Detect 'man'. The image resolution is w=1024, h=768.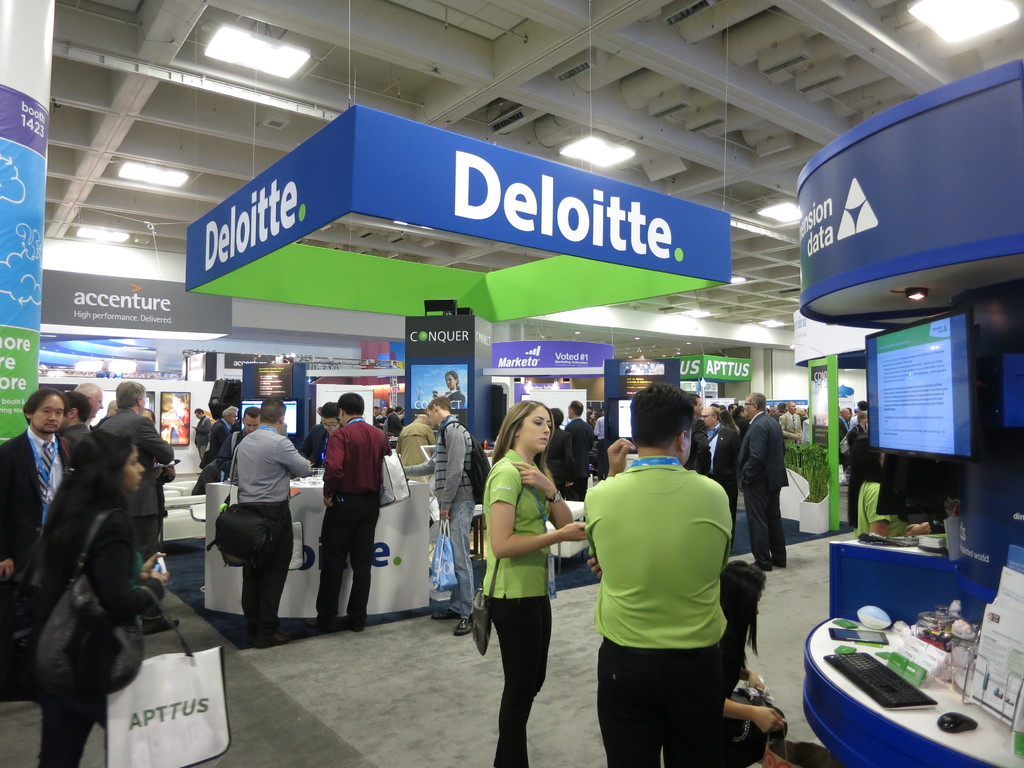
195/408/214/450.
